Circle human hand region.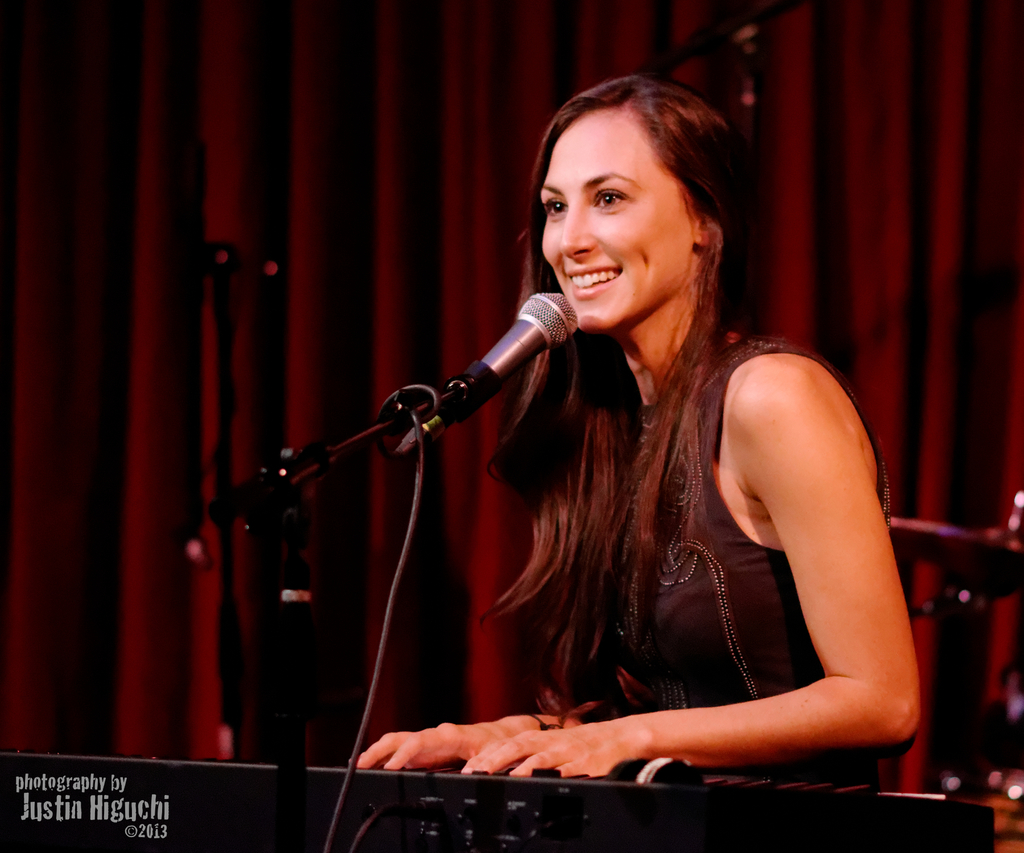
Region: box=[351, 722, 511, 774].
